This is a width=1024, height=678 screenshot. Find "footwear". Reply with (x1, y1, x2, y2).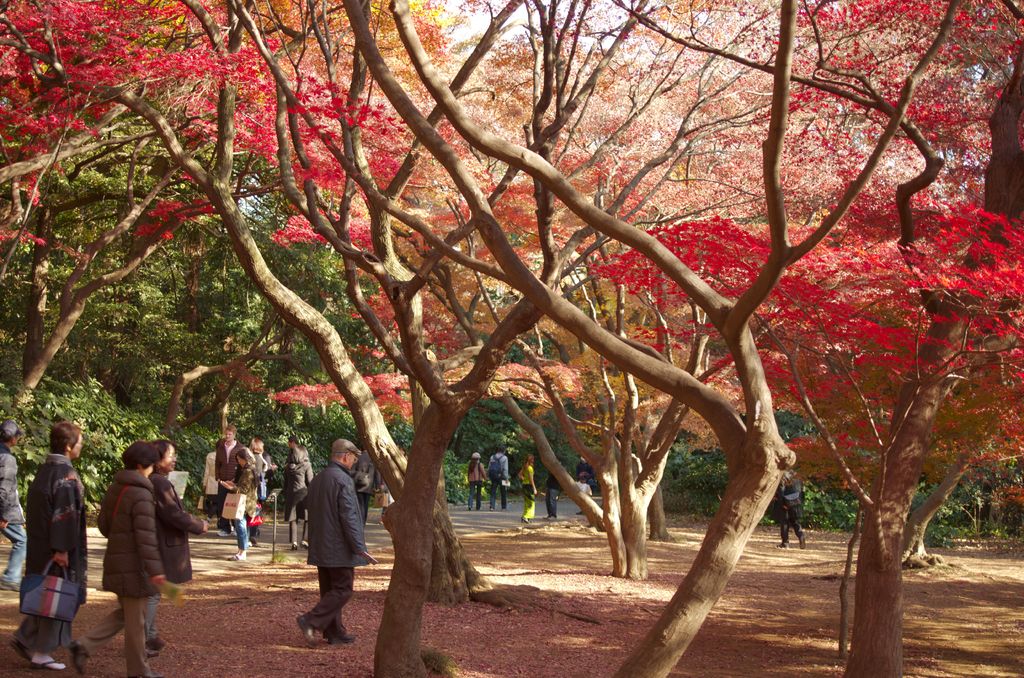
(13, 575, 28, 591).
